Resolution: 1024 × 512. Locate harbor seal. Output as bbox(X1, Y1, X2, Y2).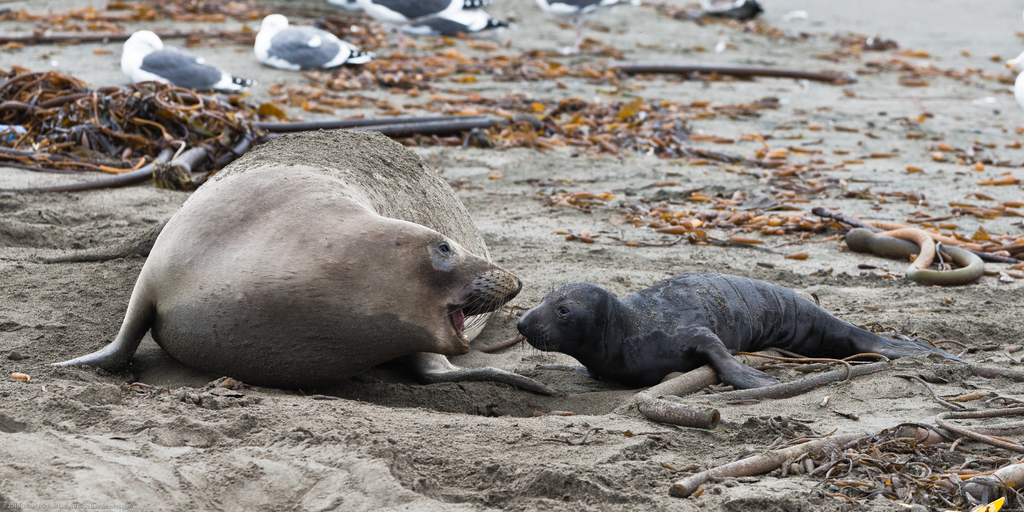
bbox(516, 271, 961, 385).
